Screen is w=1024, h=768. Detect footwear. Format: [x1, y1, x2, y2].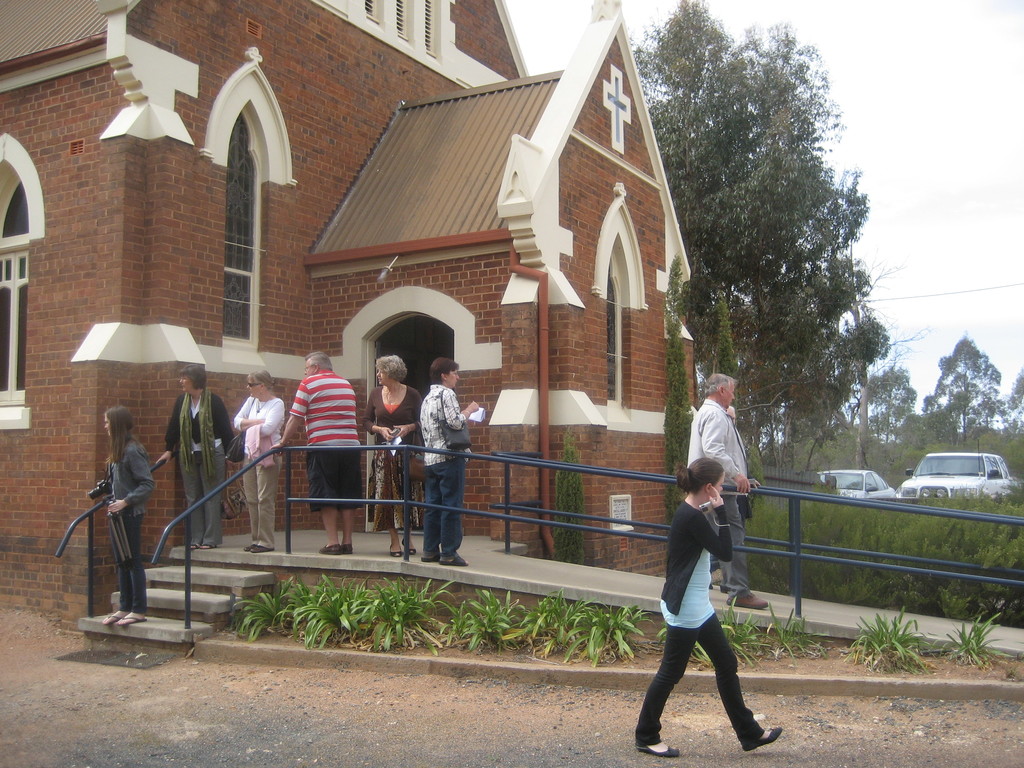
[245, 544, 256, 550].
